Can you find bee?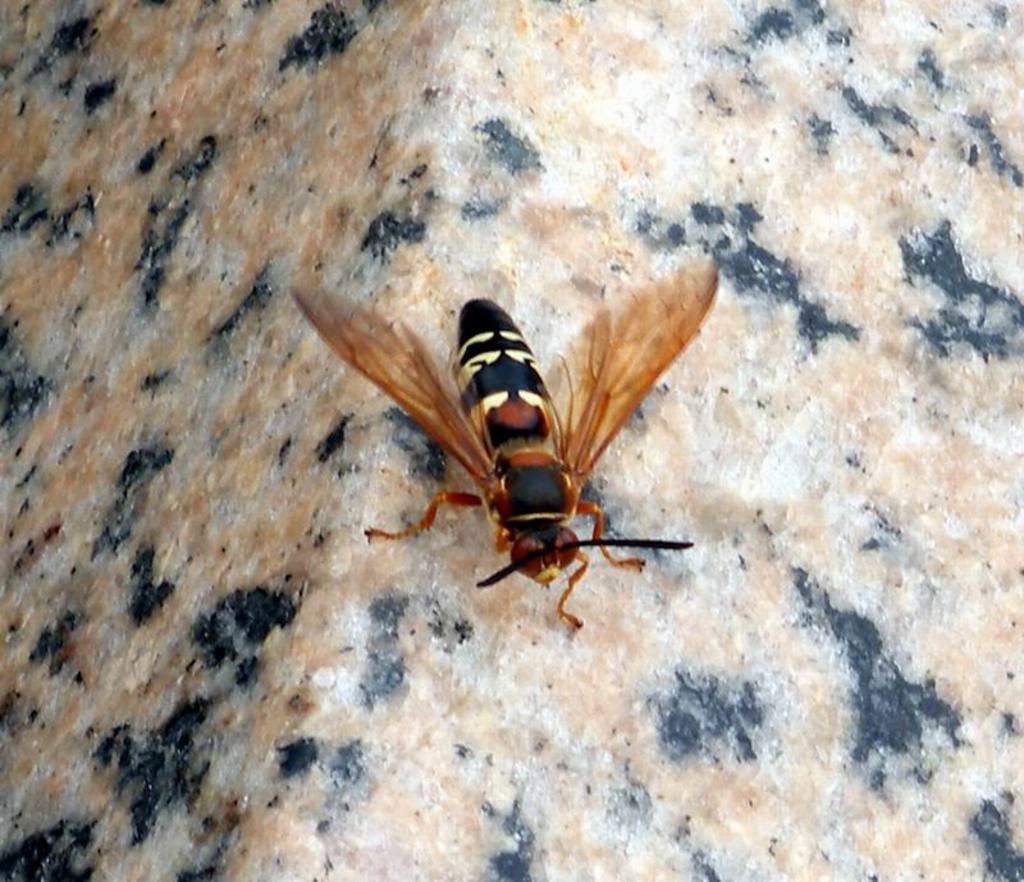
Yes, bounding box: {"x1": 273, "y1": 282, "x2": 769, "y2": 632}.
